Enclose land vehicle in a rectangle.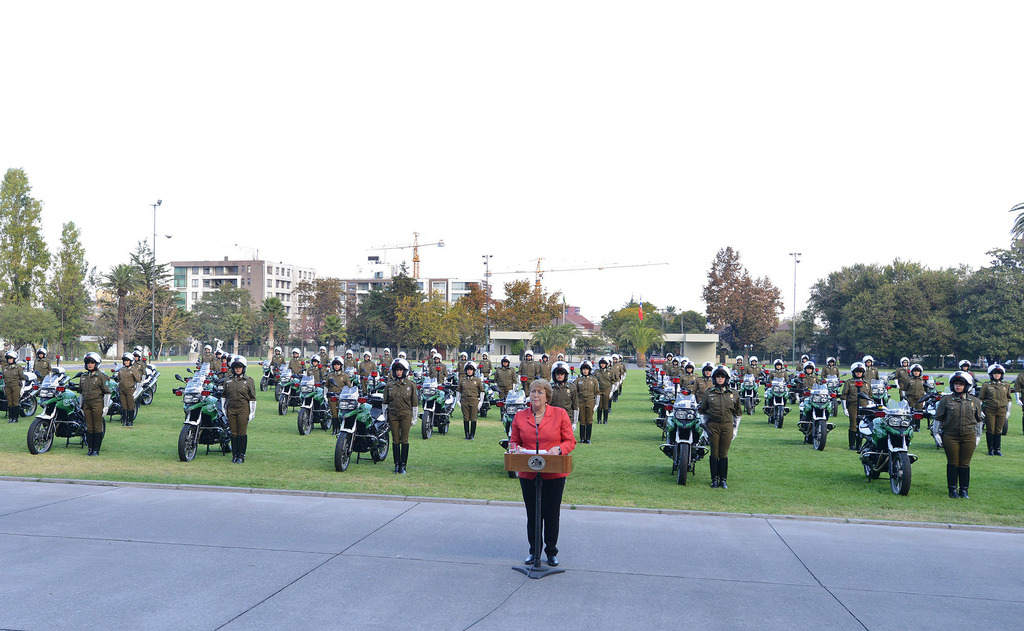
<box>275,363,301,416</box>.
